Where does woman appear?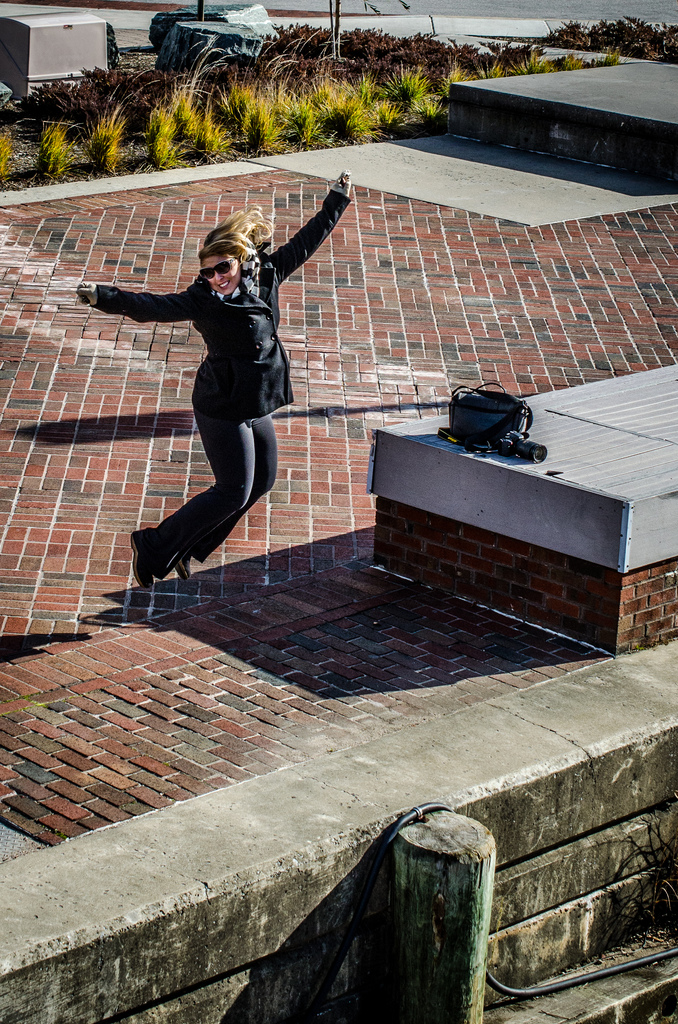
Appears at (left=124, top=181, right=327, bottom=601).
